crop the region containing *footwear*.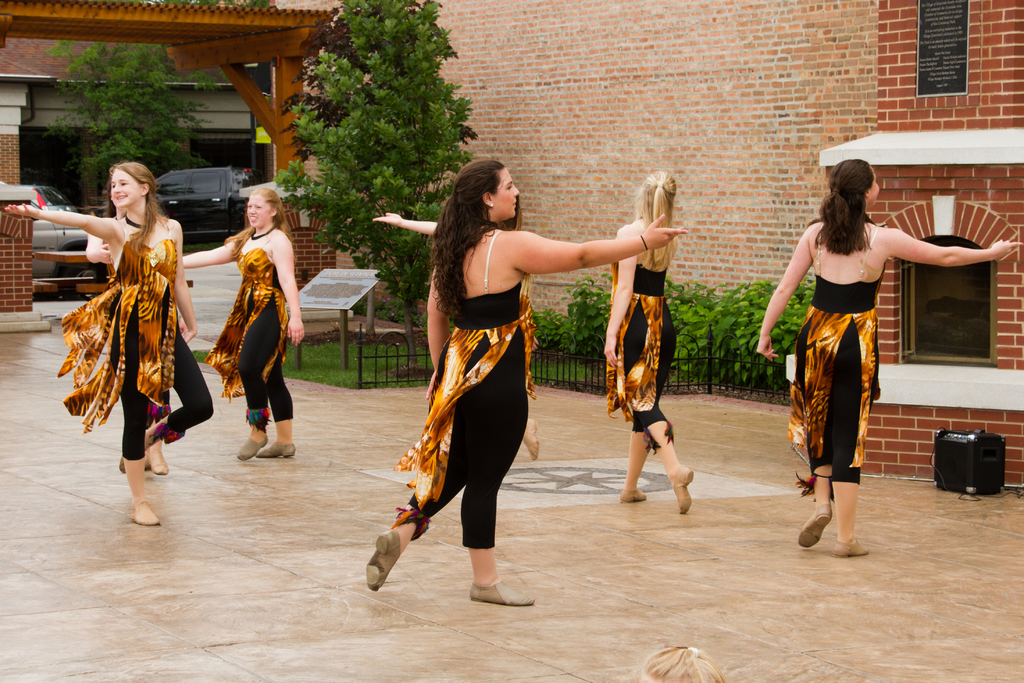
Crop region: region(239, 434, 268, 459).
